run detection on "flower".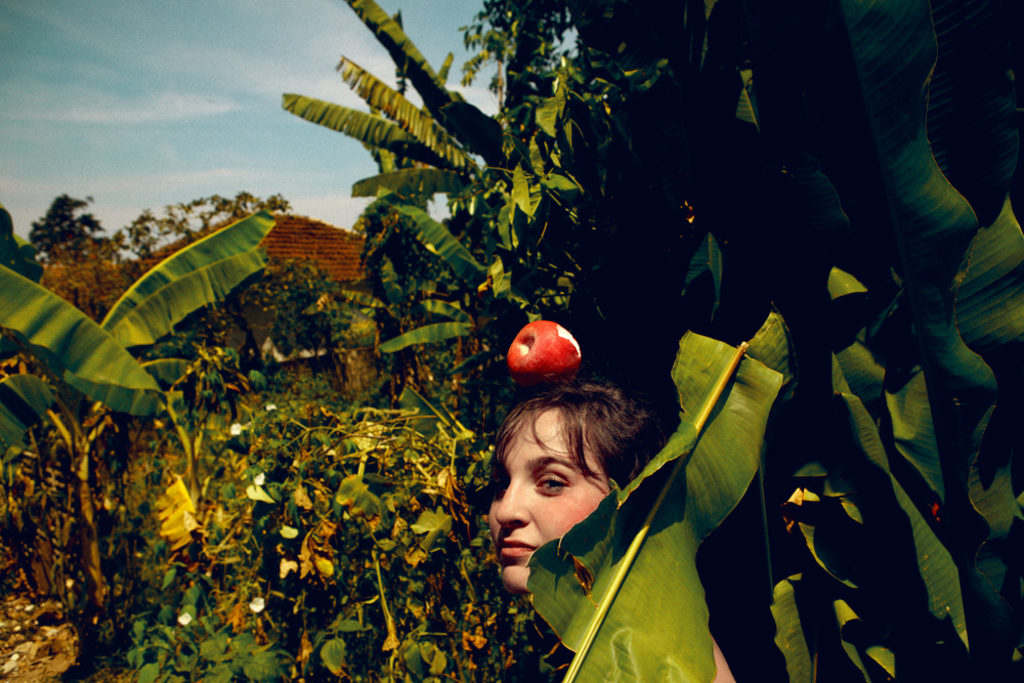
Result: (222,418,240,440).
